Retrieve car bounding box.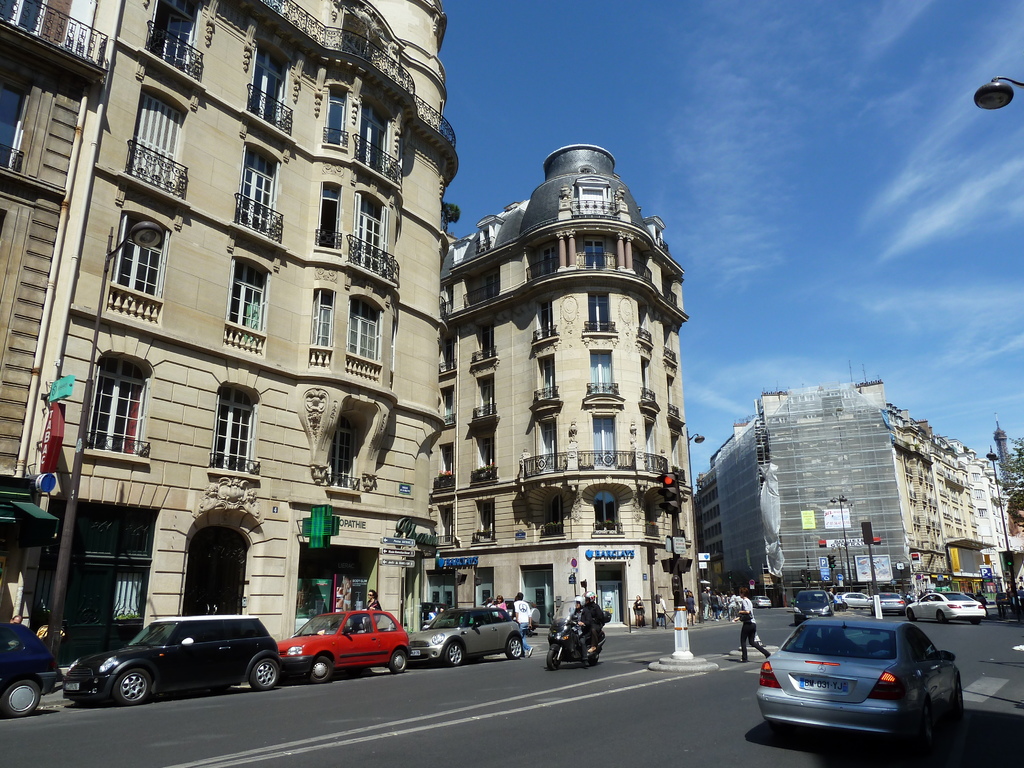
Bounding box: (left=913, top=582, right=989, bottom=626).
